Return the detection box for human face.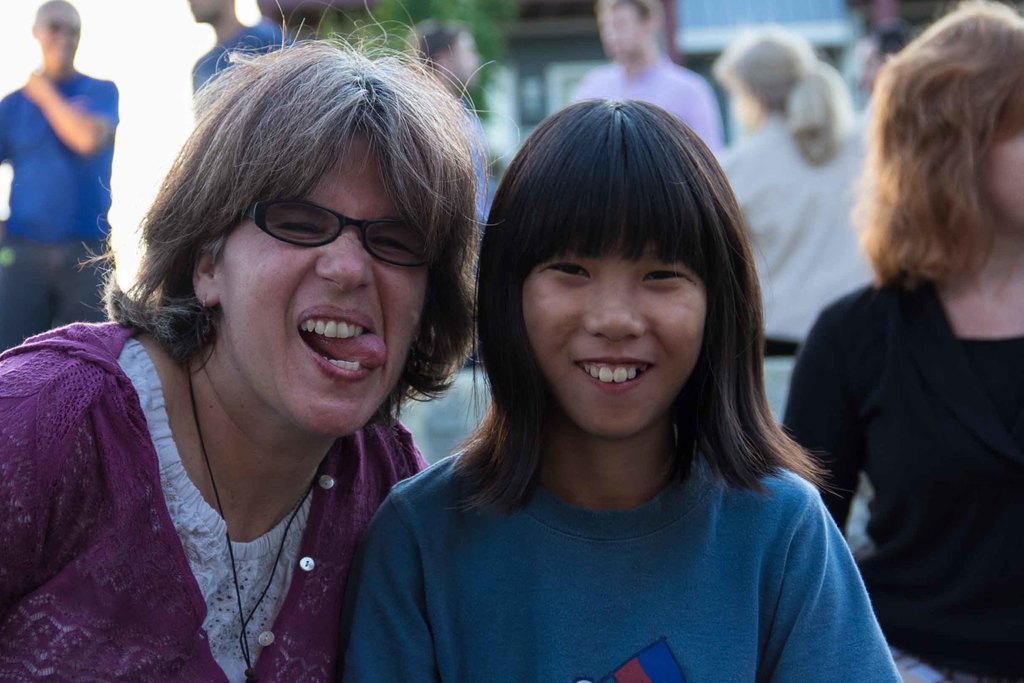
x1=224, y1=126, x2=434, y2=439.
